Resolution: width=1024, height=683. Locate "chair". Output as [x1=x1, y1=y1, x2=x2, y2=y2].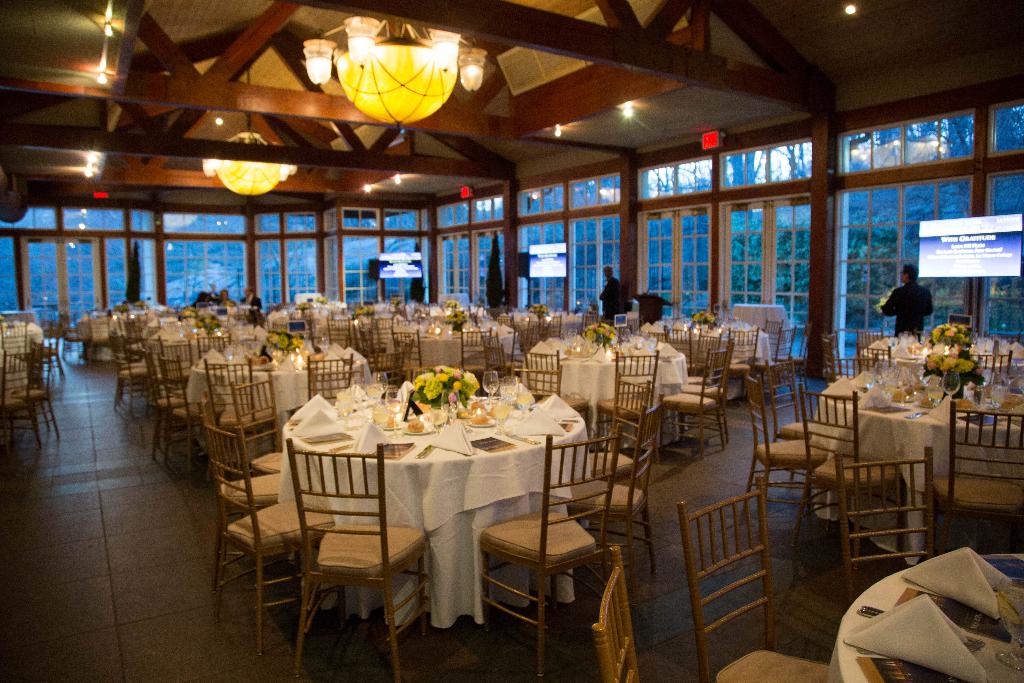
[x1=324, y1=319, x2=351, y2=356].
